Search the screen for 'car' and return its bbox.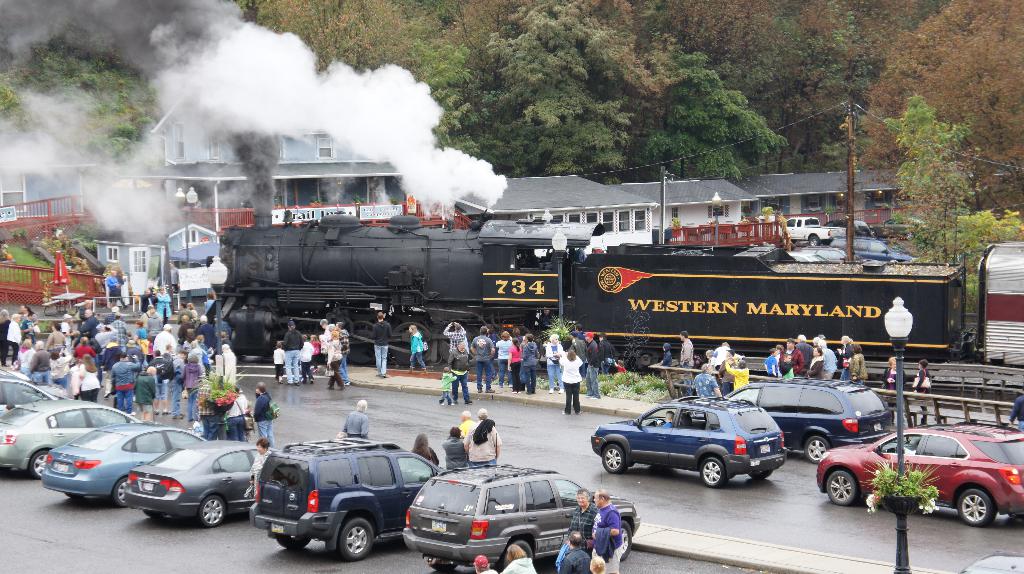
Found: 0/378/71/399.
